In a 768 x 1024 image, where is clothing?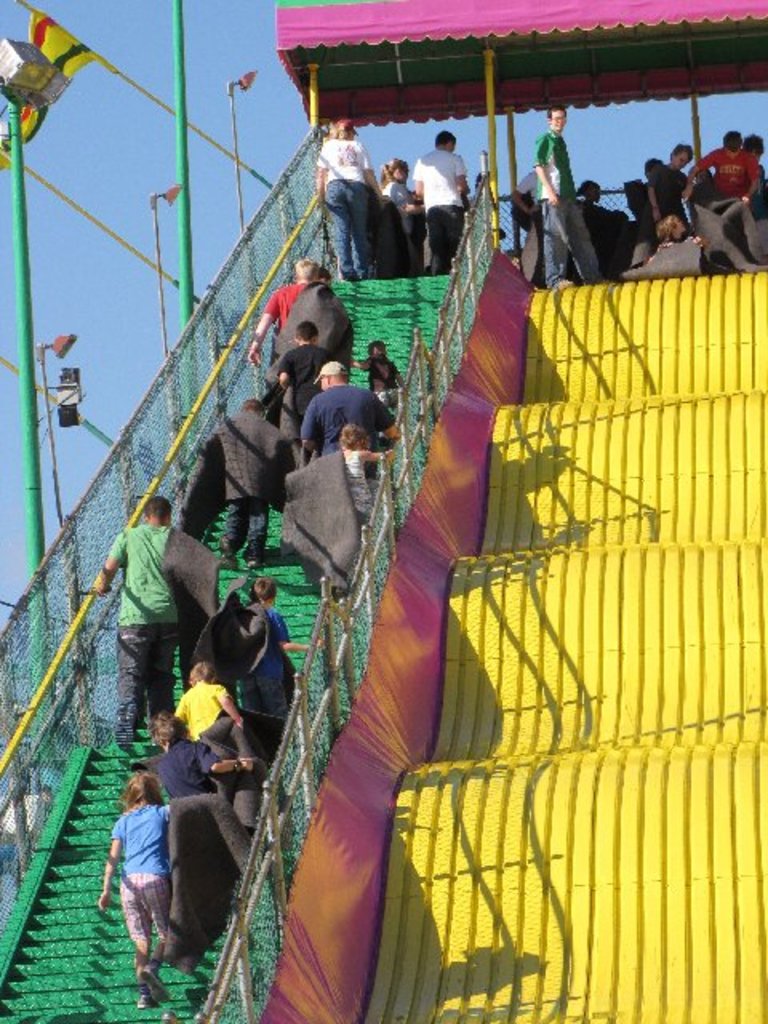
crop(171, 680, 234, 741).
